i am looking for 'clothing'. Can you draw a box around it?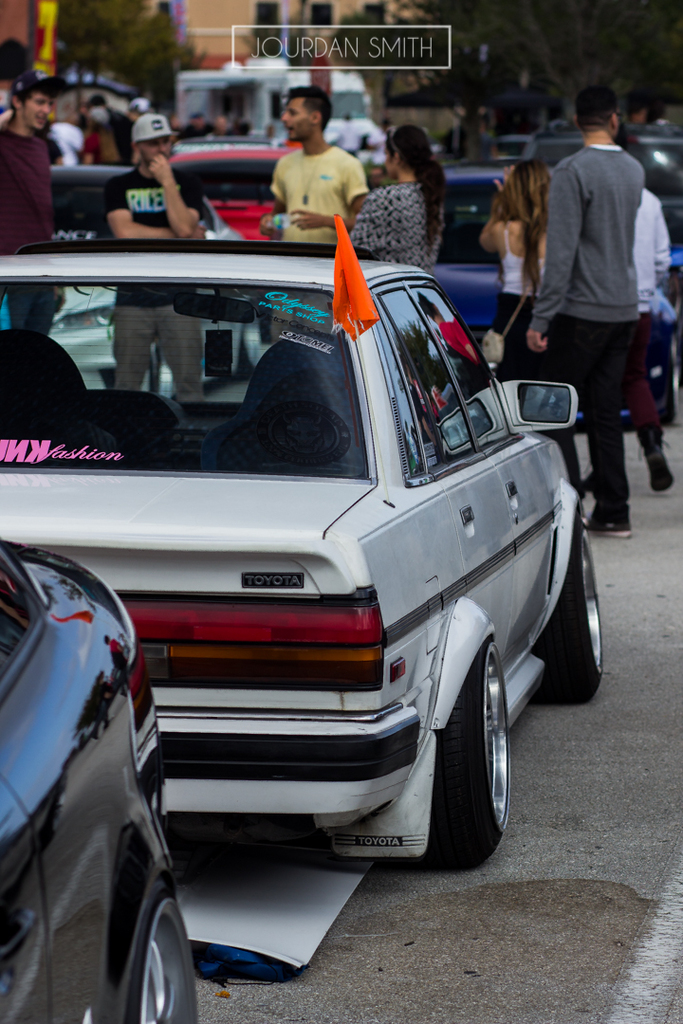
Sure, the bounding box is bbox=(0, 125, 54, 335).
